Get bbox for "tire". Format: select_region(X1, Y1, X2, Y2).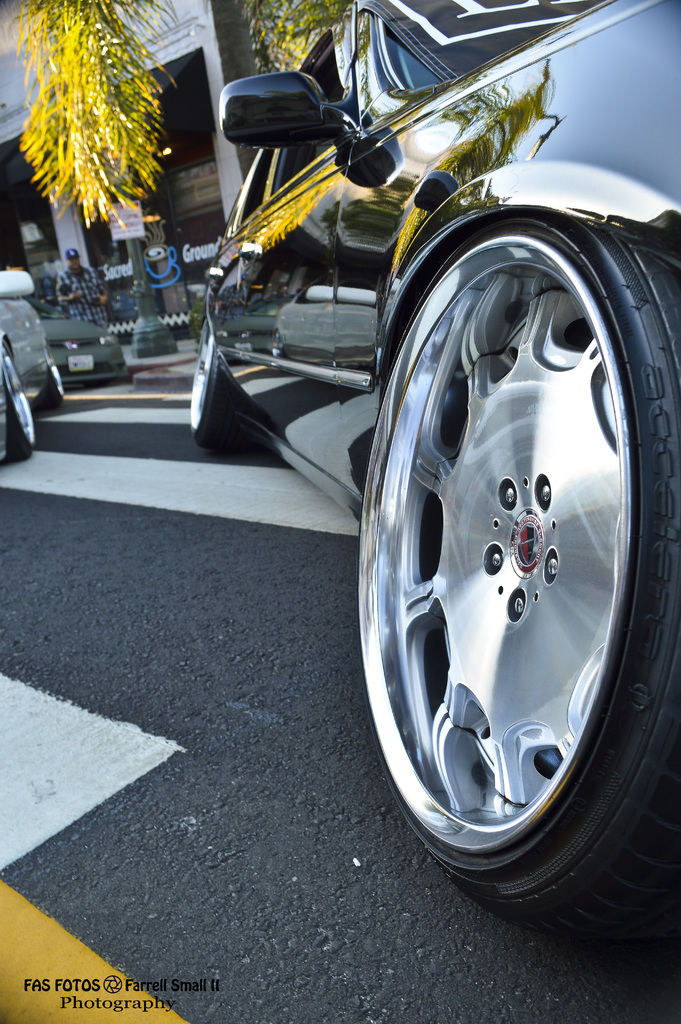
select_region(1, 342, 32, 464).
